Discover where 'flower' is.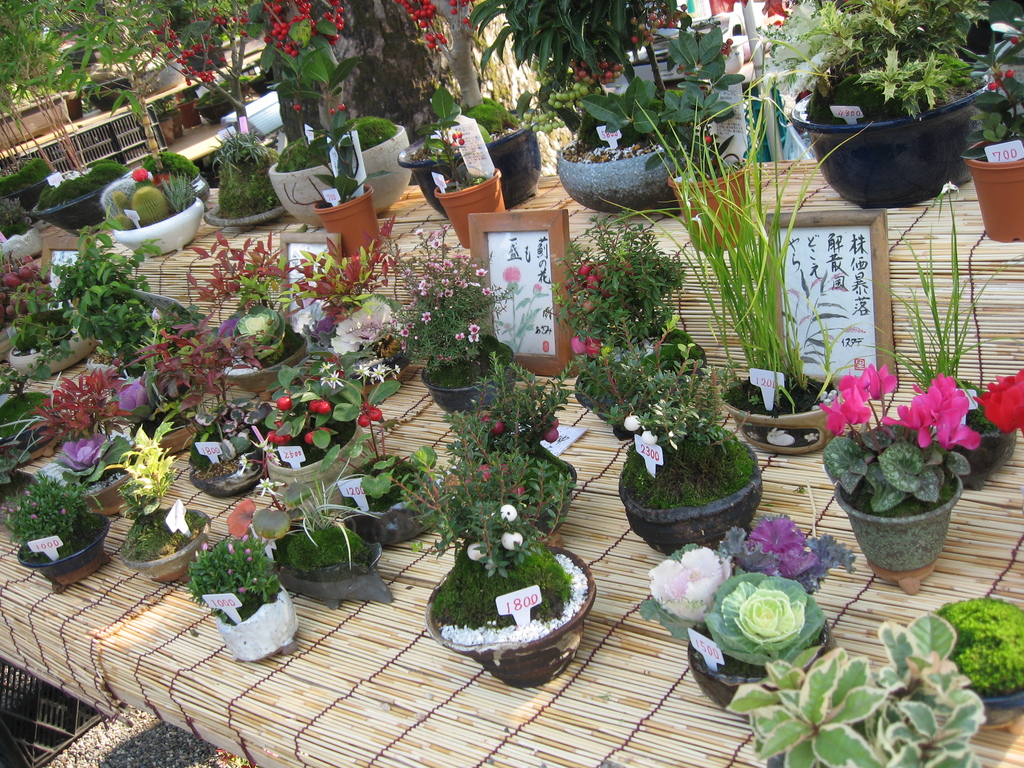
Discovered at 705, 573, 805, 659.
